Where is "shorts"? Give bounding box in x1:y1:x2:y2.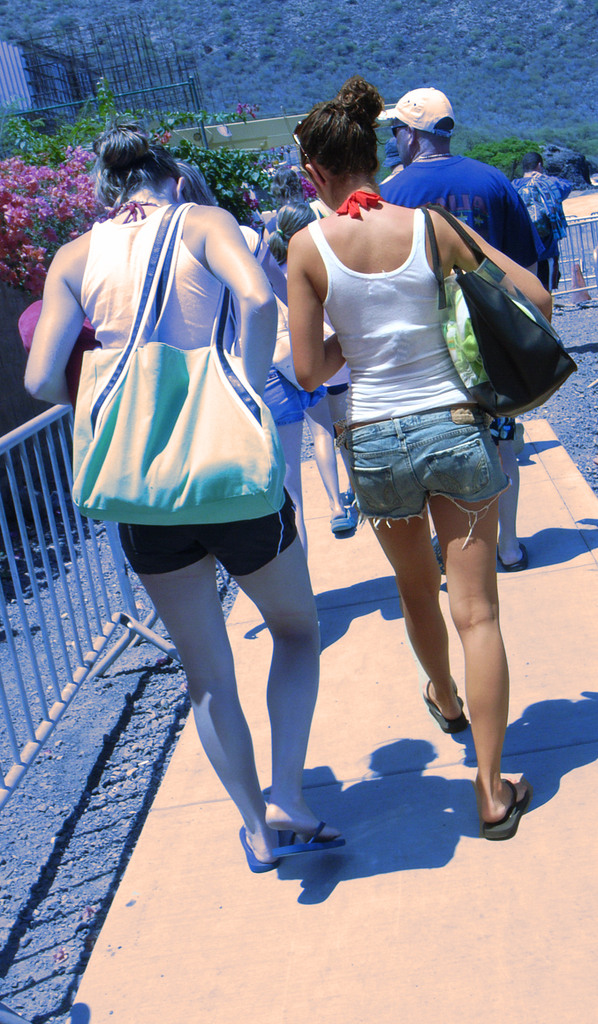
113:490:304:581.
